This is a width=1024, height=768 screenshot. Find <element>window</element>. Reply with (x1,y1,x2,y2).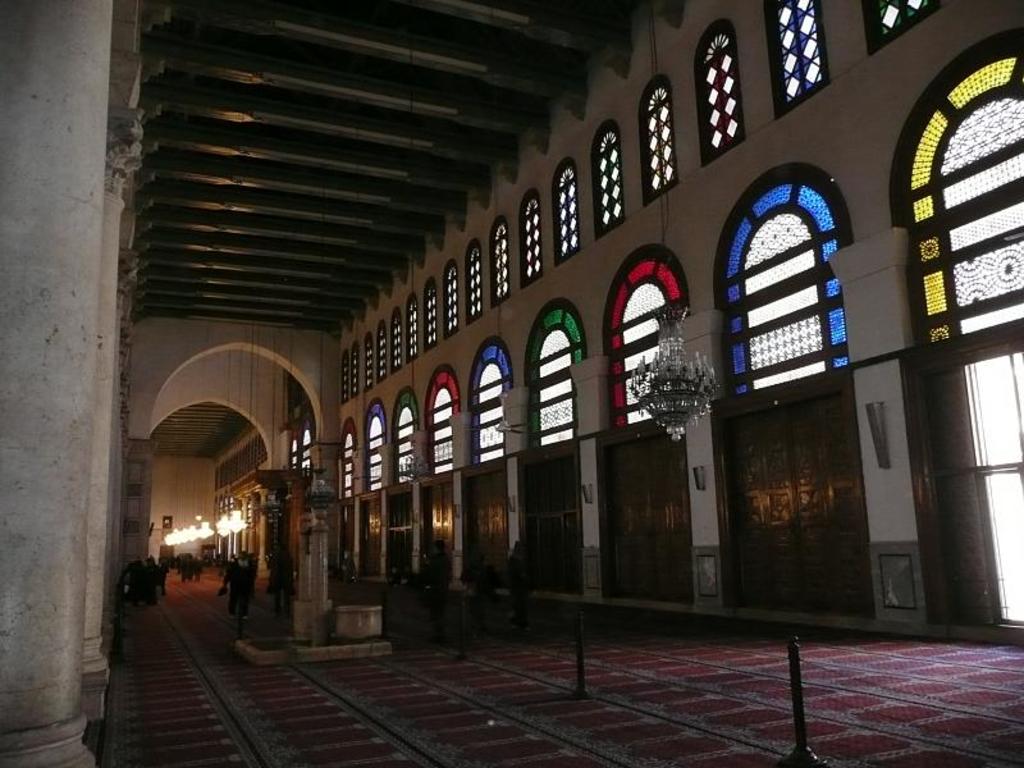
(419,362,458,481).
